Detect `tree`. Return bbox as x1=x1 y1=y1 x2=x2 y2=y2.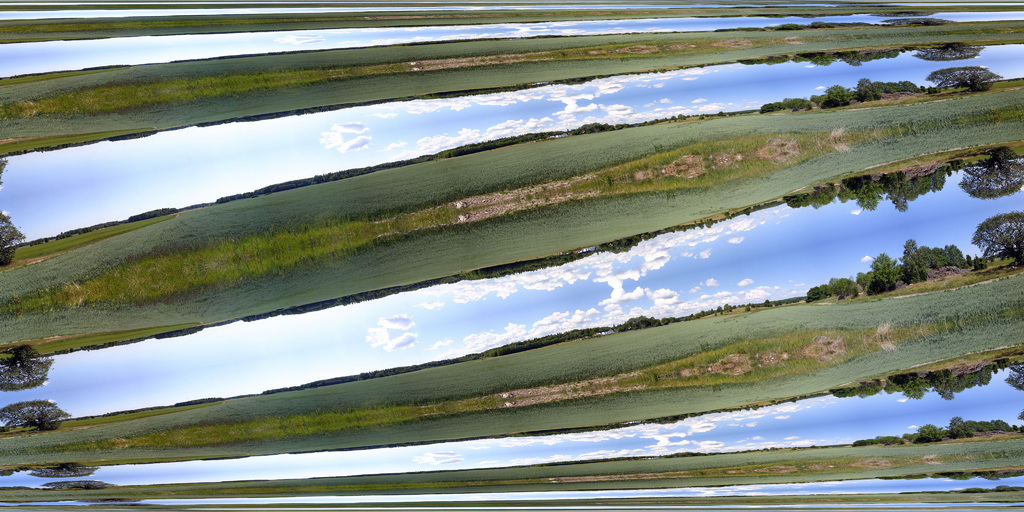
x1=0 y1=397 x2=71 y2=433.
